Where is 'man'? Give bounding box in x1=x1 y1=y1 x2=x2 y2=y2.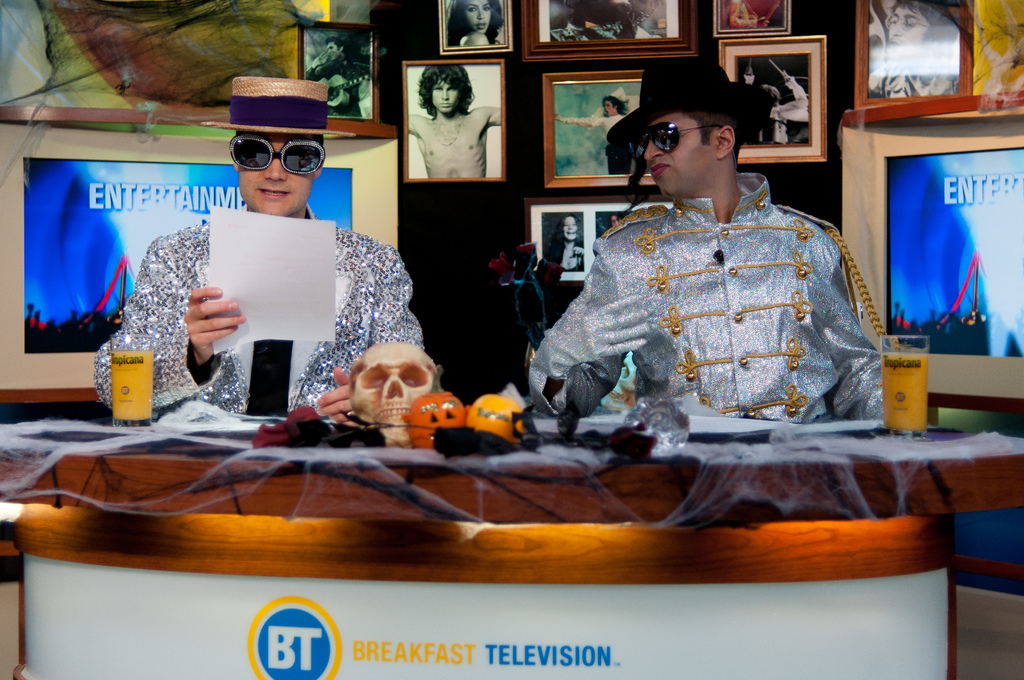
x1=865 y1=0 x2=961 y2=99.
